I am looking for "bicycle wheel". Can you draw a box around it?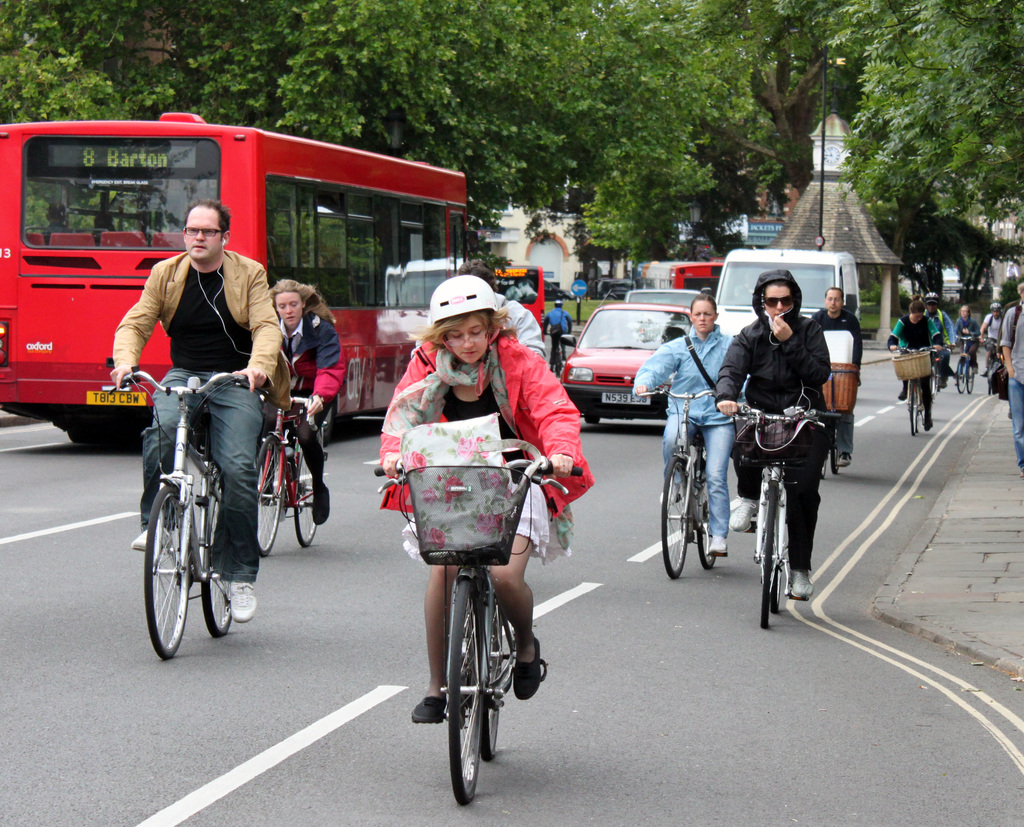
Sure, the bounding box is locate(291, 442, 328, 551).
